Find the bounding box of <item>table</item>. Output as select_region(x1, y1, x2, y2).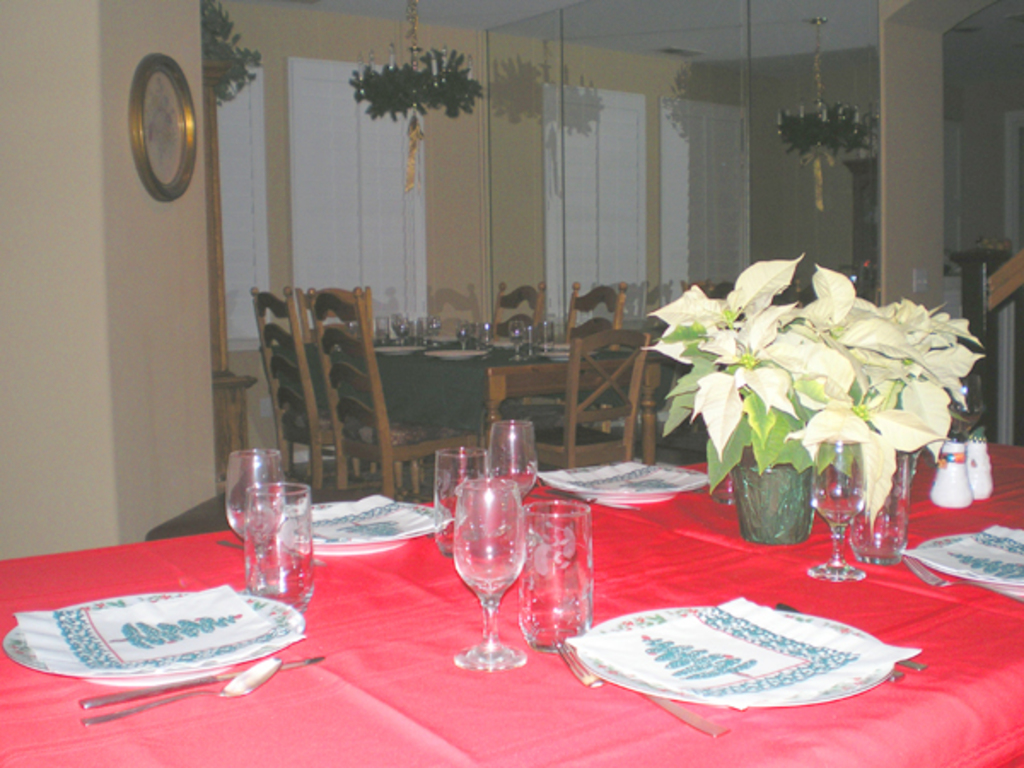
select_region(0, 433, 1022, 766).
